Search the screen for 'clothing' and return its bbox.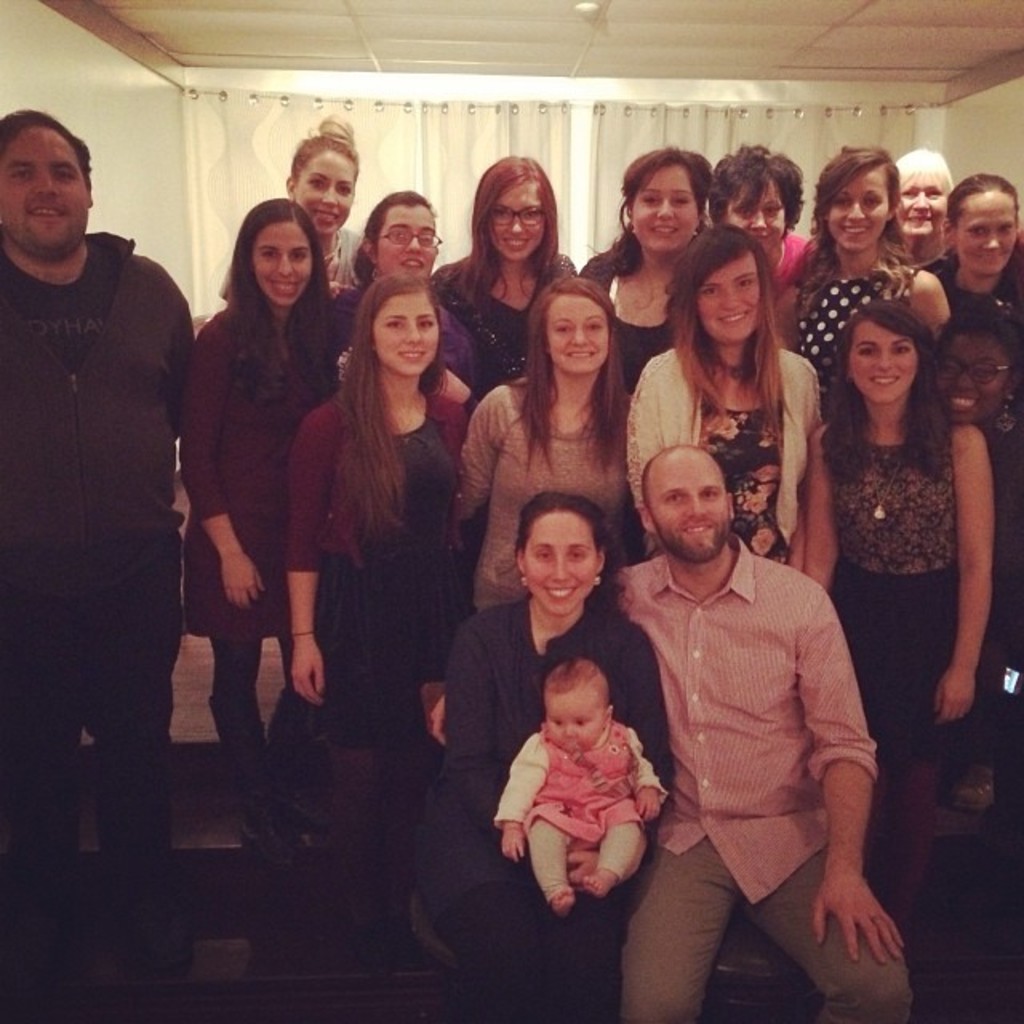
Found: locate(451, 378, 646, 611).
